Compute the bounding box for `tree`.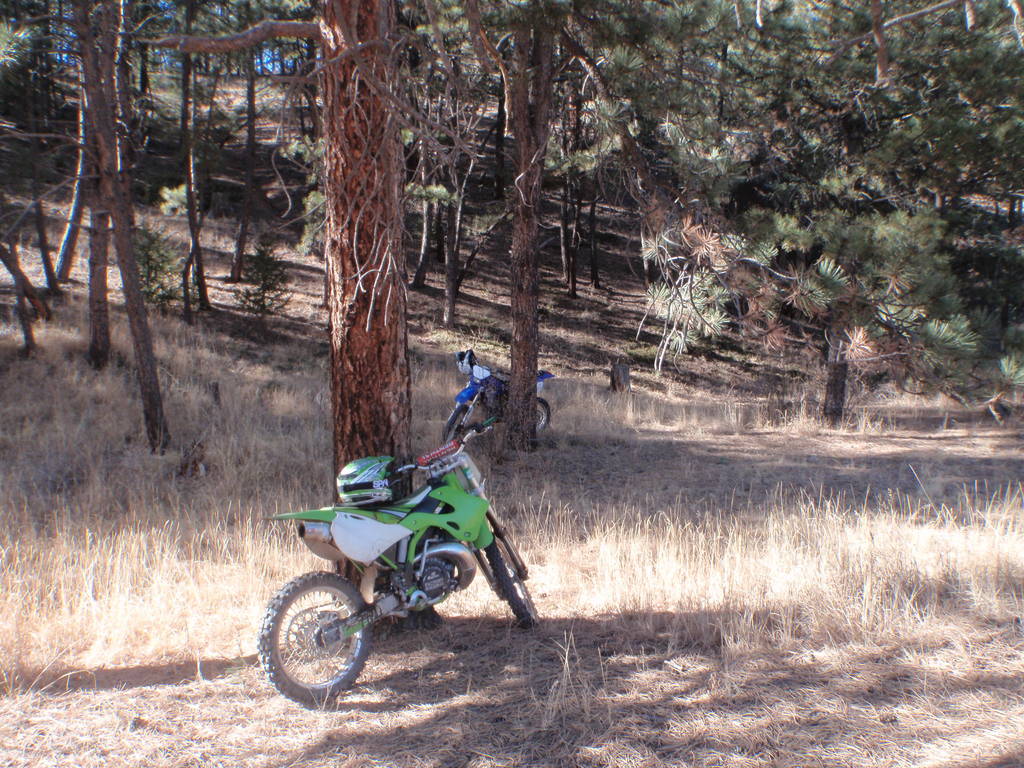
(x1=115, y1=0, x2=428, y2=634).
